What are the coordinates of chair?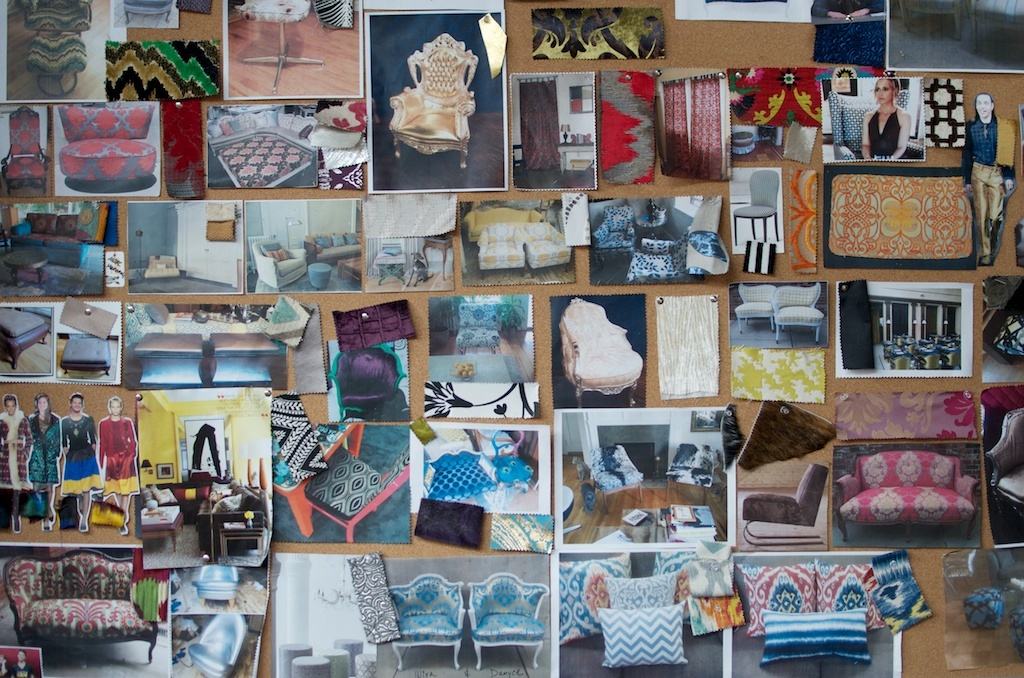
rect(187, 610, 248, 674).
